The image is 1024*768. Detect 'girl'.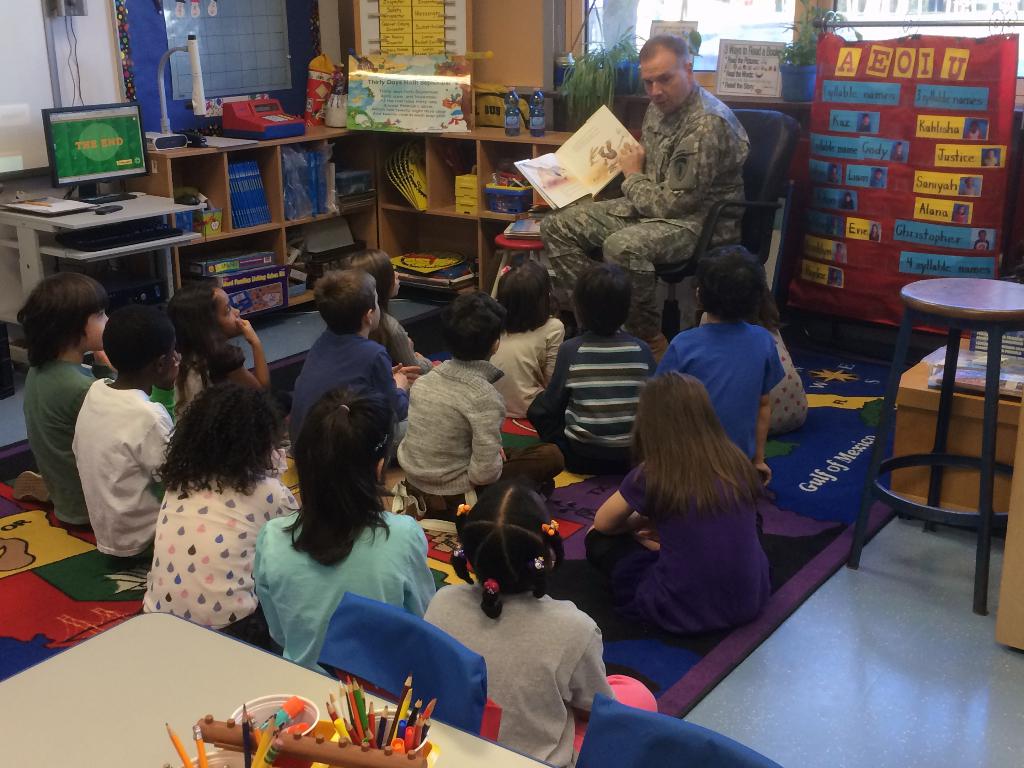
Detection: 557/364/760/620.
